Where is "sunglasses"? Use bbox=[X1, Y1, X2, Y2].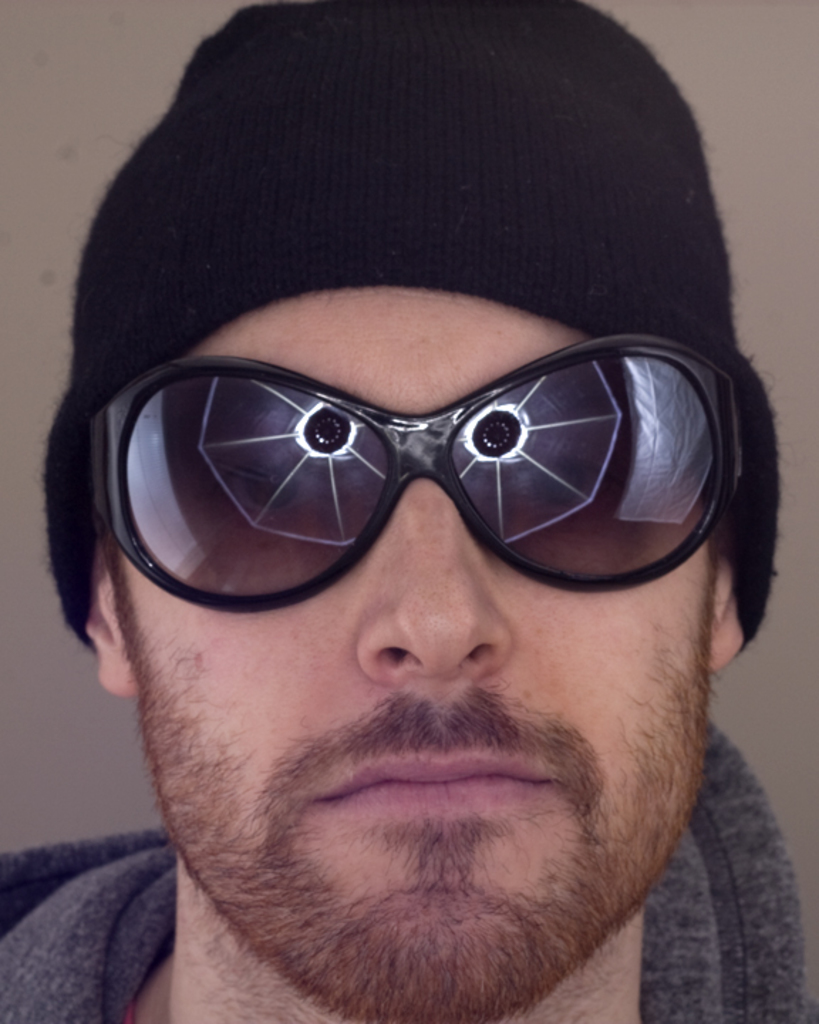
bbox=[88, 331, 748, 616].
